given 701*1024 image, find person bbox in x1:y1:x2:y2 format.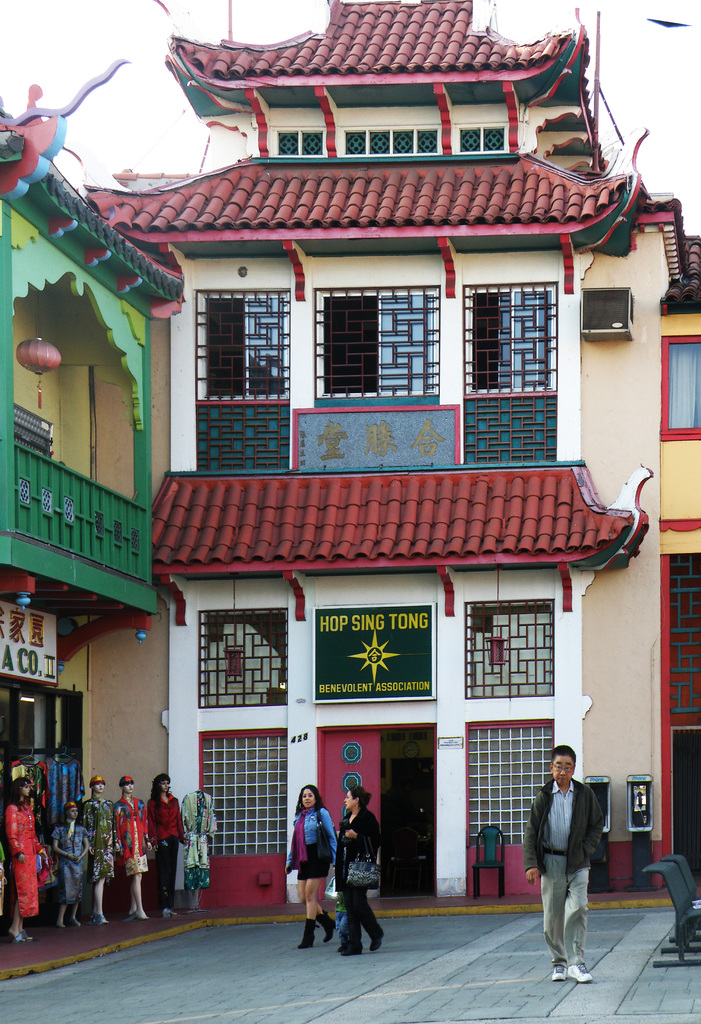
285:779:336:941.
